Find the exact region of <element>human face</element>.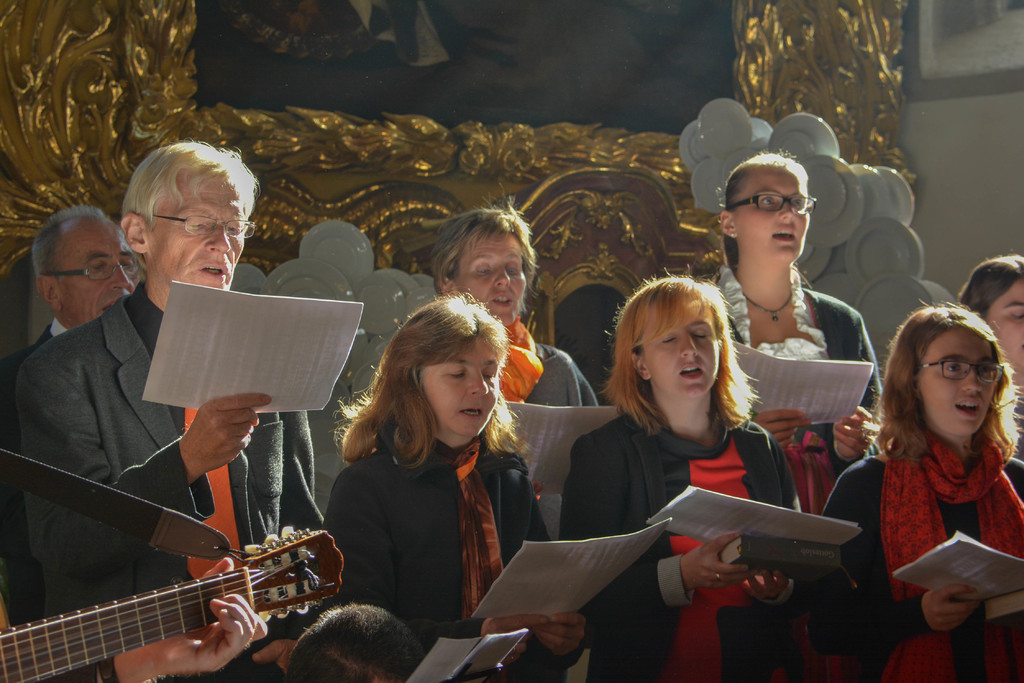
Exact region: l=740, t=157, r=813, b=268.
